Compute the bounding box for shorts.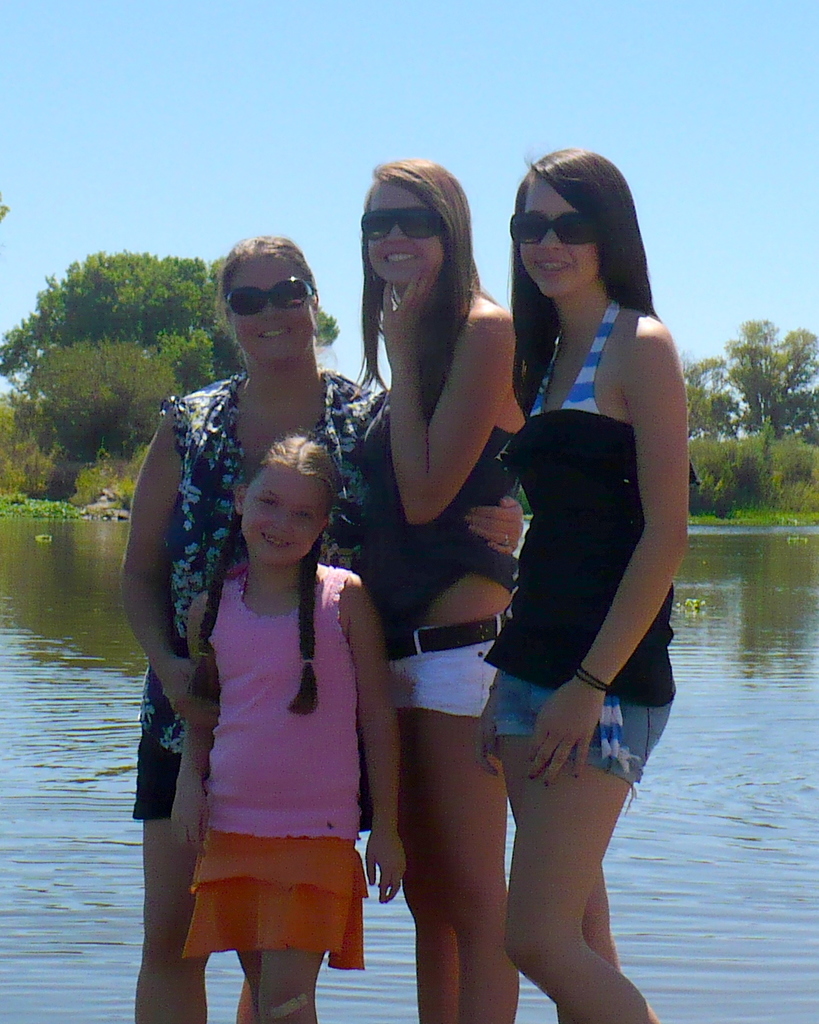
bbox=[163, 828, 392, 961].
